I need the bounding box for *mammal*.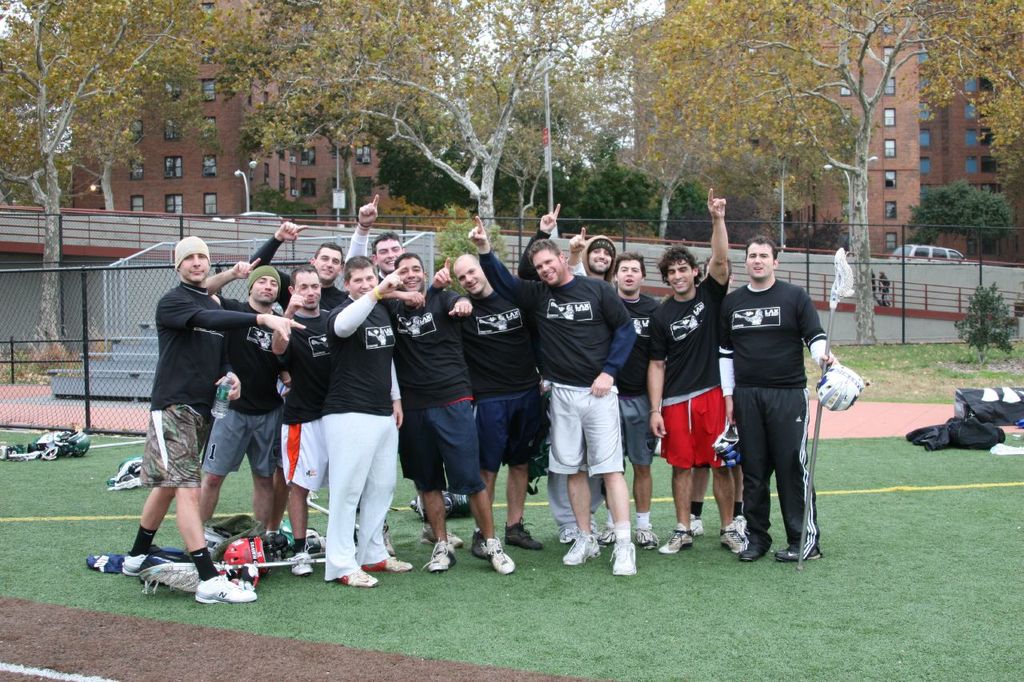
Here it is: [534, 226, 645, 578].
